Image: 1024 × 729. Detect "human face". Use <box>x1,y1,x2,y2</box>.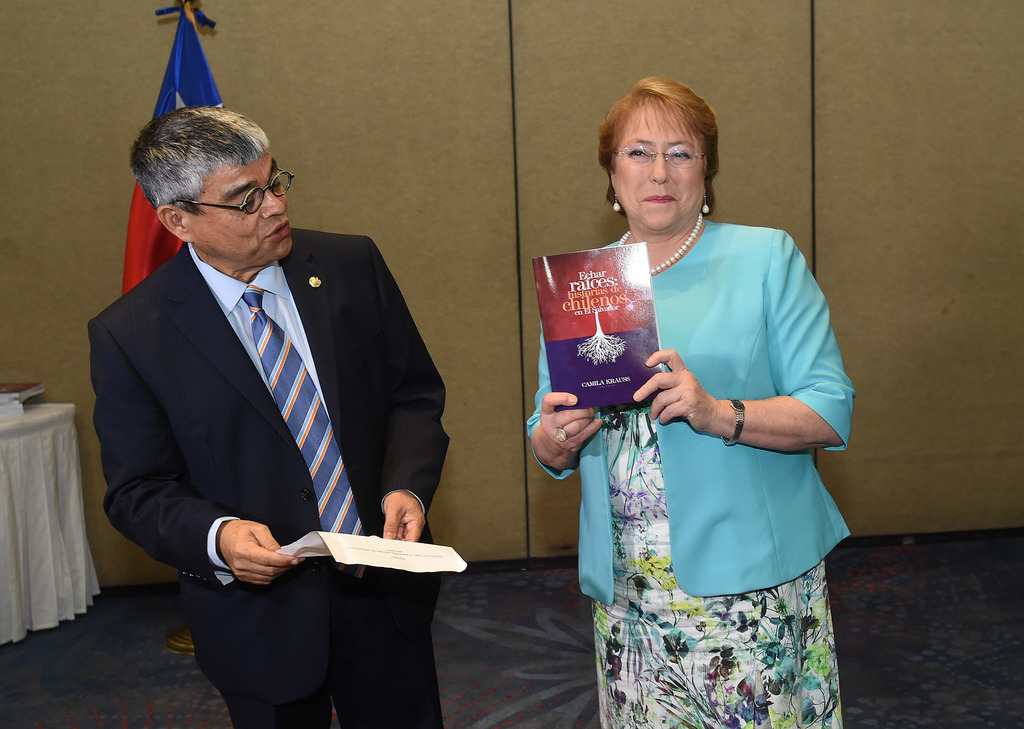
<box>615,108,705,232</box>.
